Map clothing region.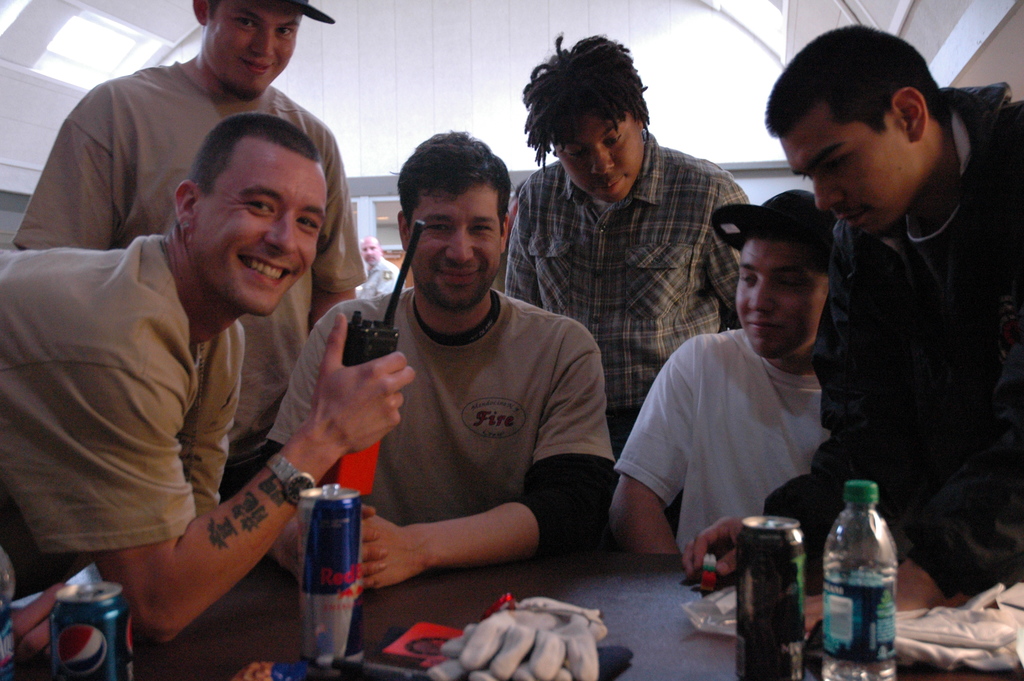
Mapped to 493:124:745:435.
